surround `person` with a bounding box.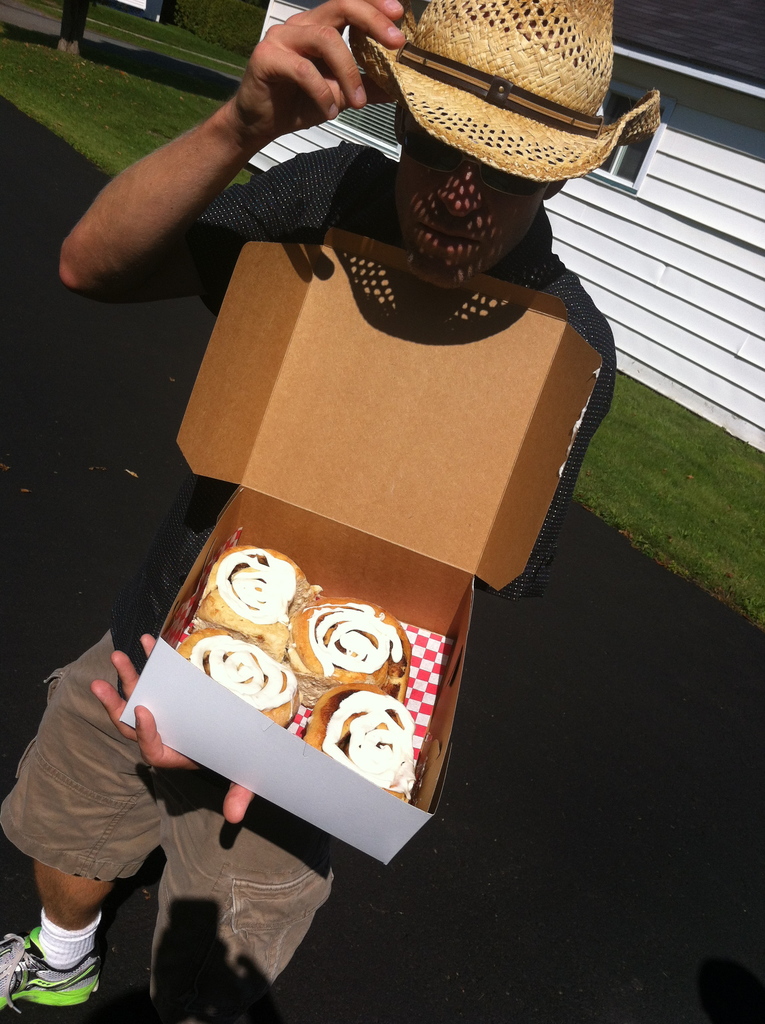
[left=58, top=0, right=91, bottom=57].
